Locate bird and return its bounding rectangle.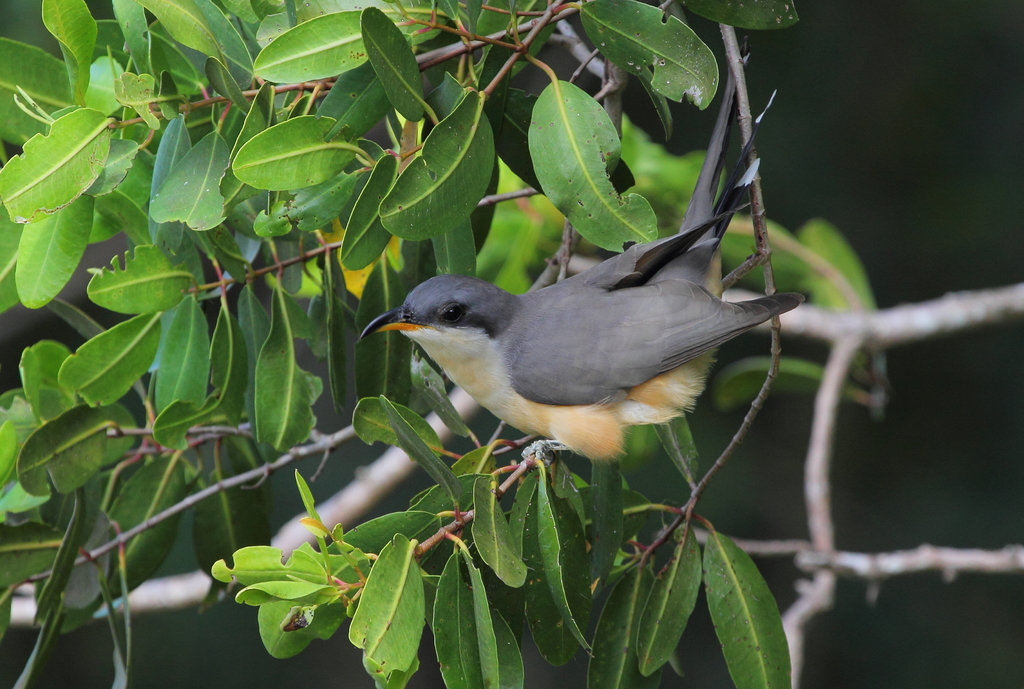
362/193/792/484.
